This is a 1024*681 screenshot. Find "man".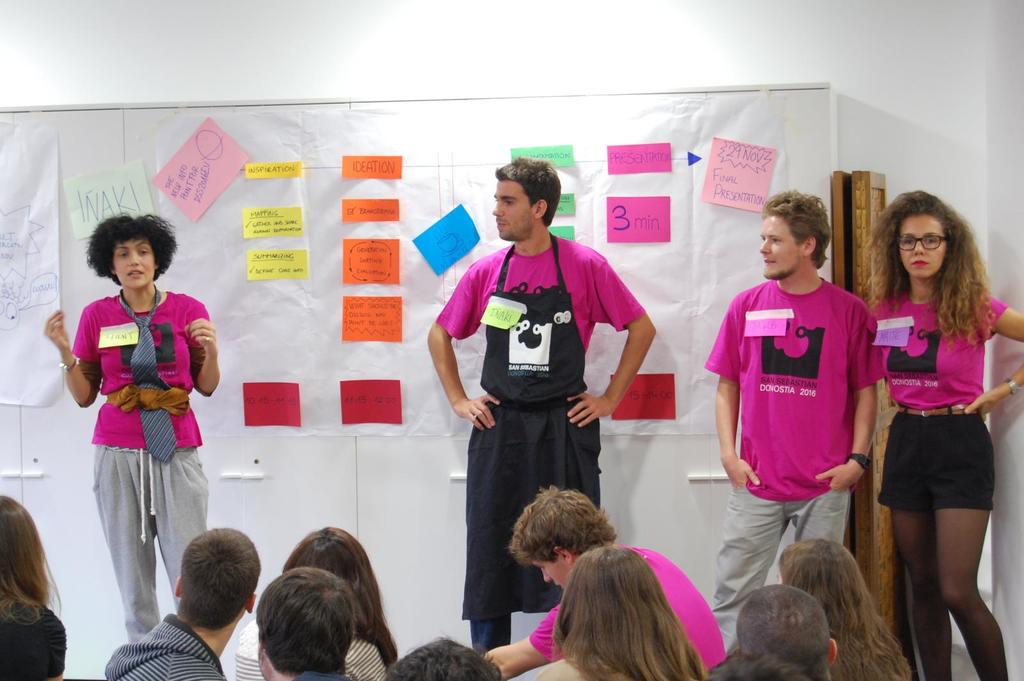
Bounding box: locate(427, 154, 658, 652).
